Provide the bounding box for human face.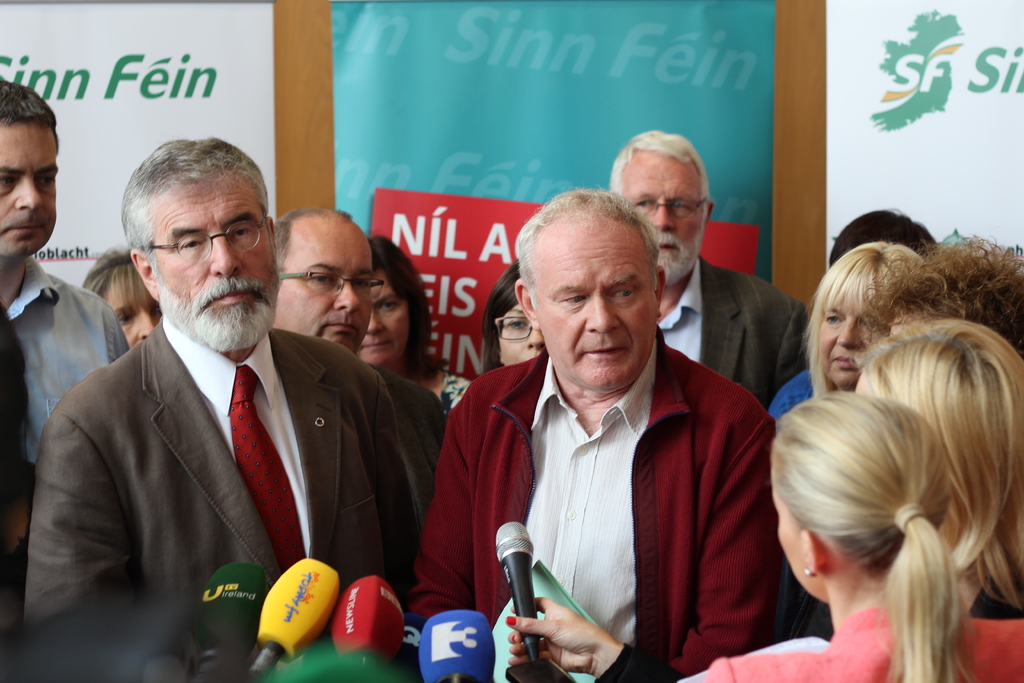
rect(155, 177, 275, 352).
